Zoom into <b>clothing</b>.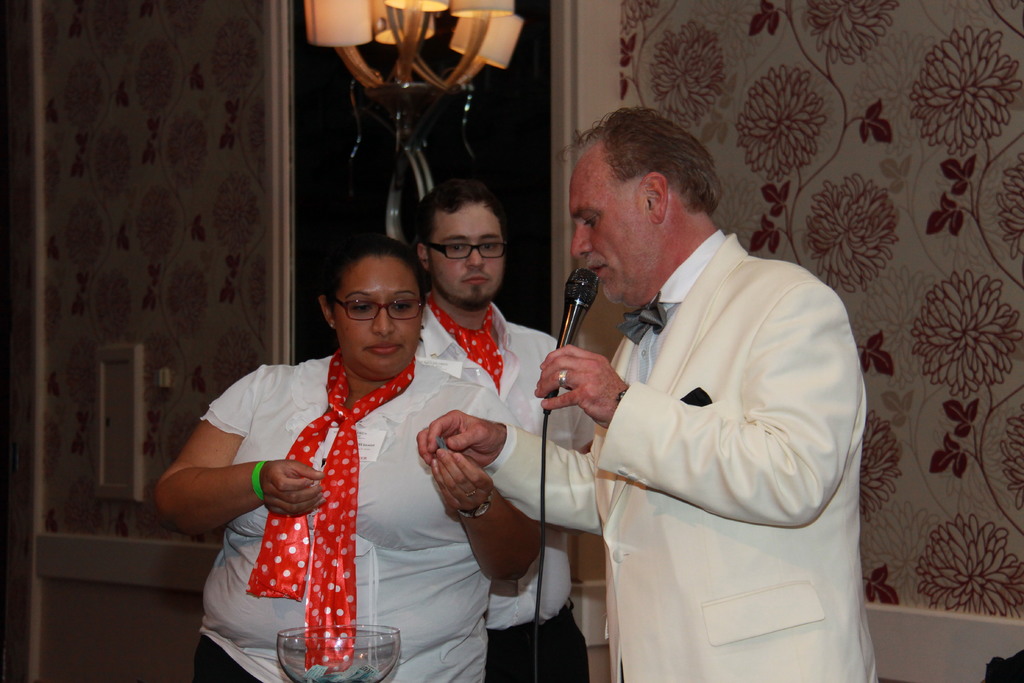
Zoom target: box=[550, 200, 876, 661].
